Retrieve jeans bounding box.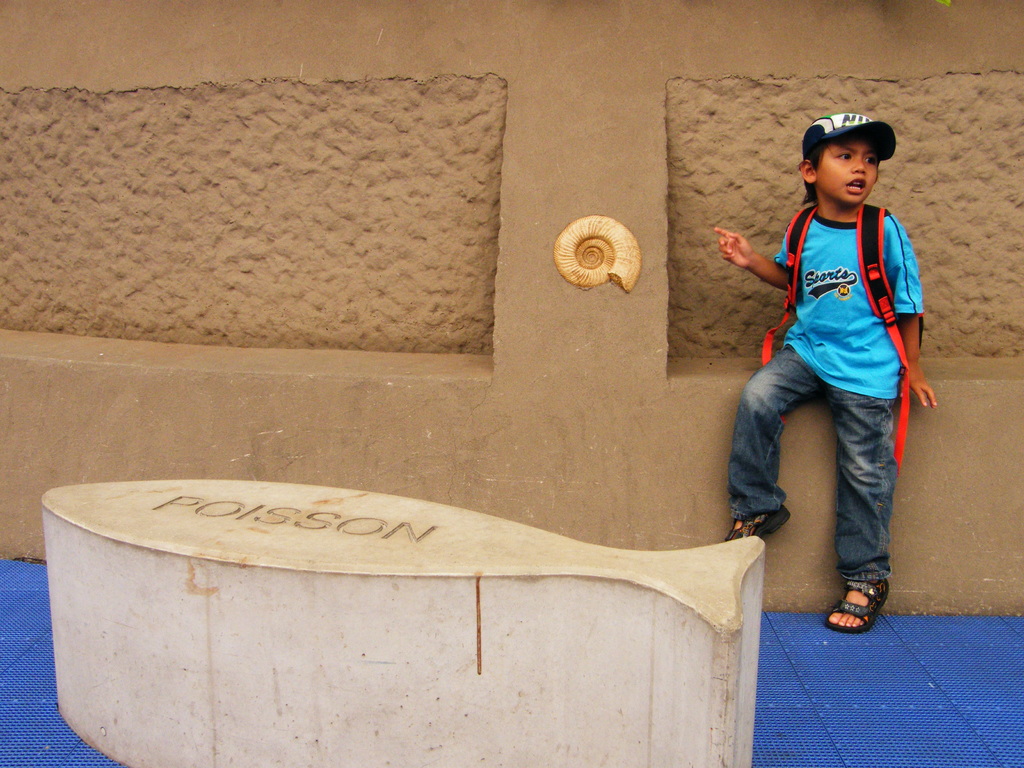
Bounding box: pyautogui.locateOnScreen(731, 333, 918, 612).
